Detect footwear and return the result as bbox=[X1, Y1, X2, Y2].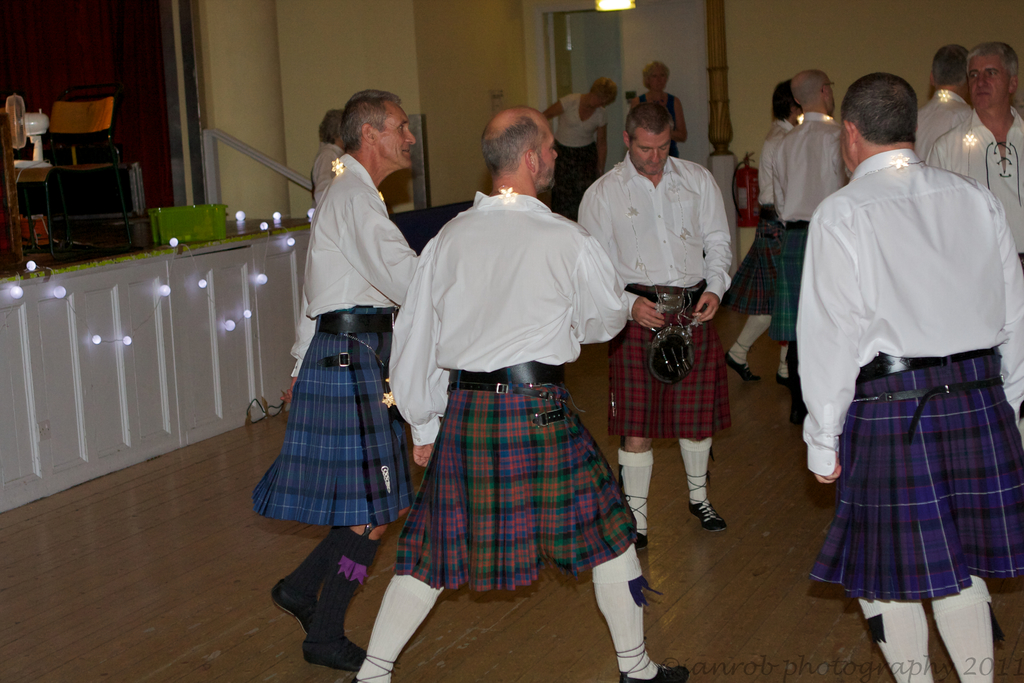
bbox=[617, 641, 694, 682].
